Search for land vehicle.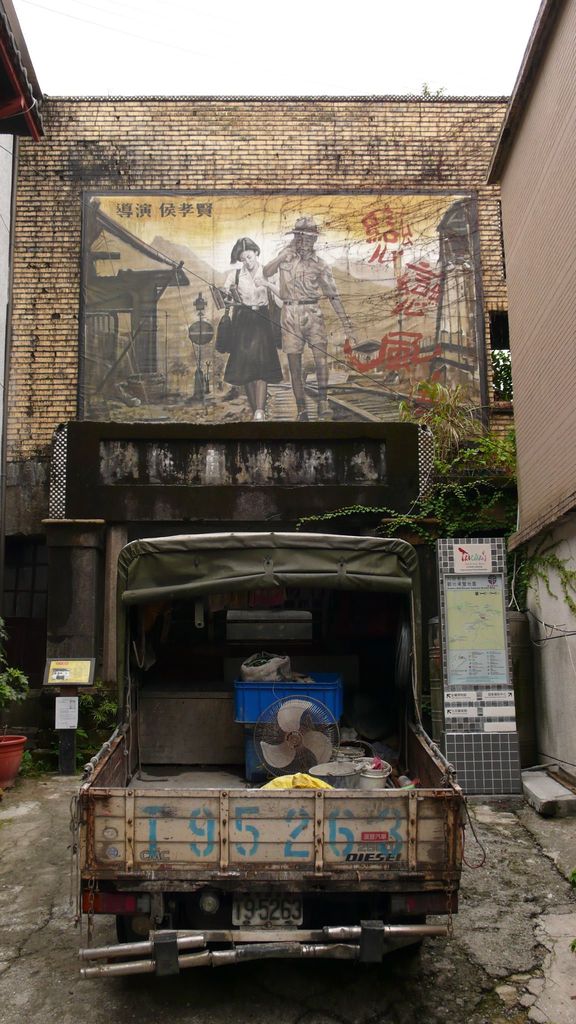
Found at [left=74, top=535, right=484, bottom=979].
